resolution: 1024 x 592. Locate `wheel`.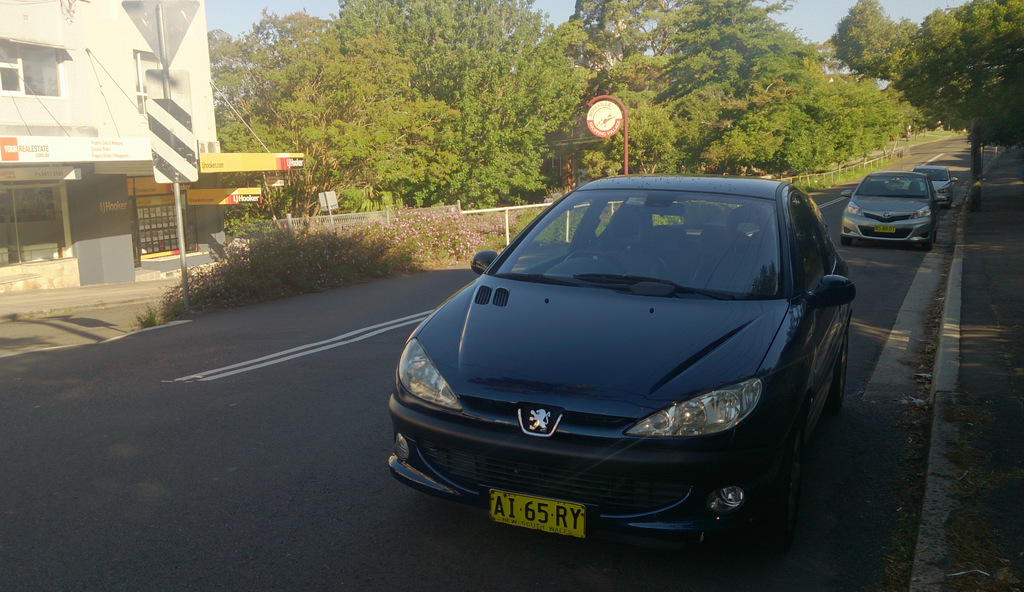
837, 236, 852, 248.
